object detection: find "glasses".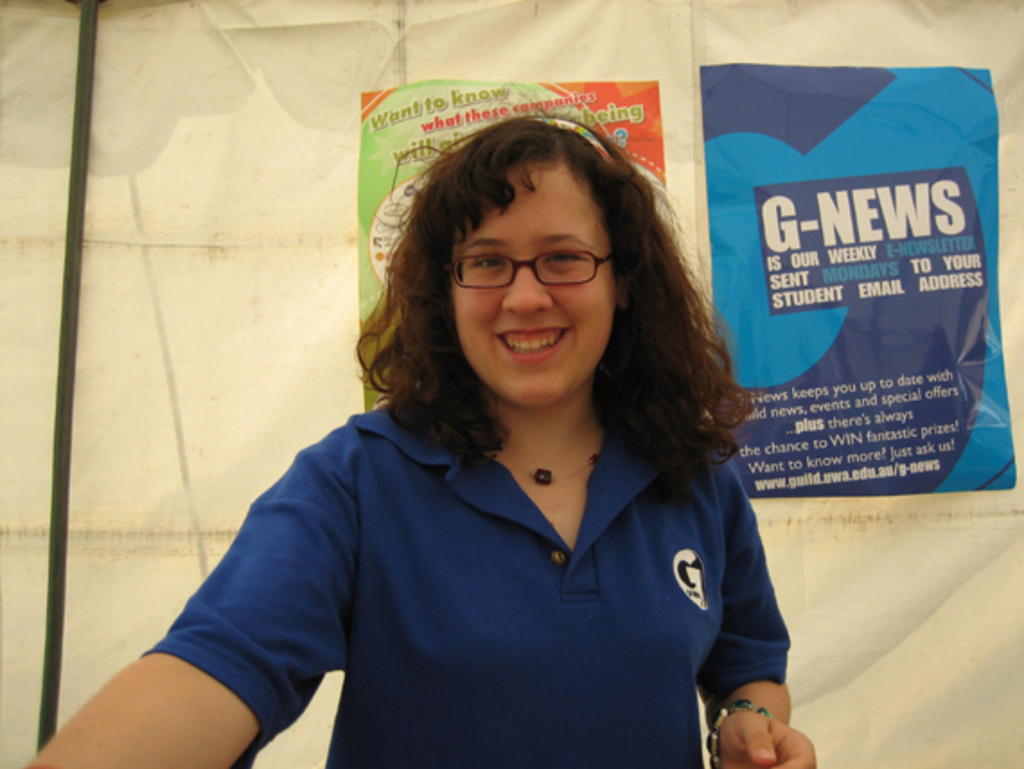
446:237:613:298.
